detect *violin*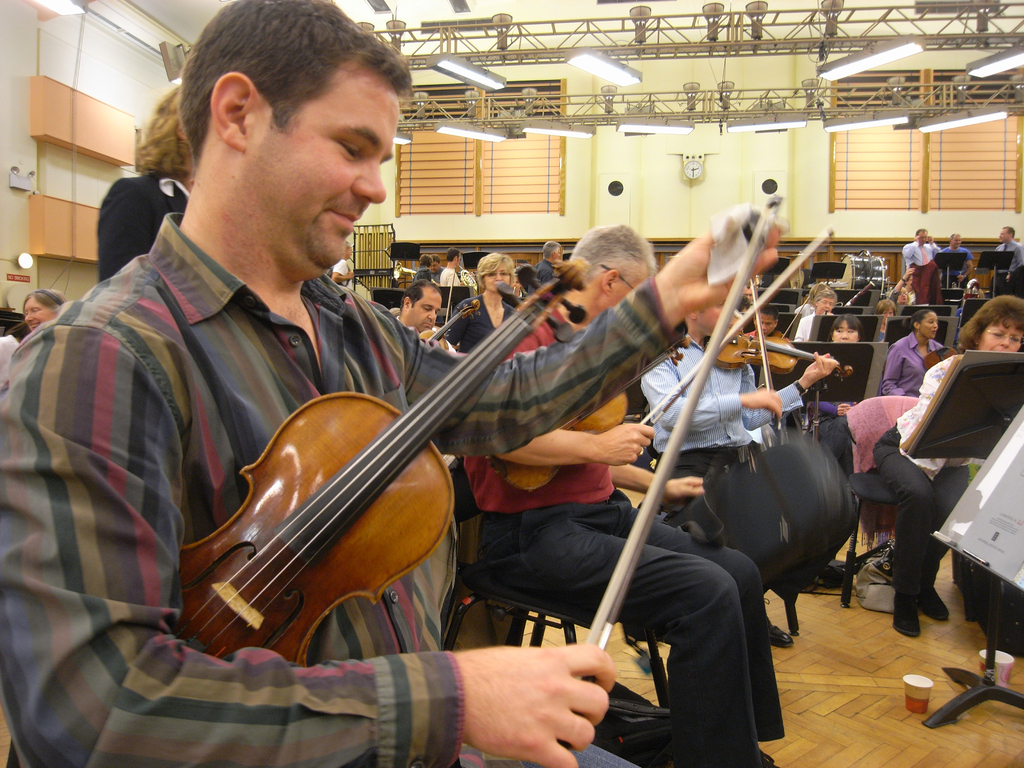
[x1=444, y1=259, x2=459, y2=323]
